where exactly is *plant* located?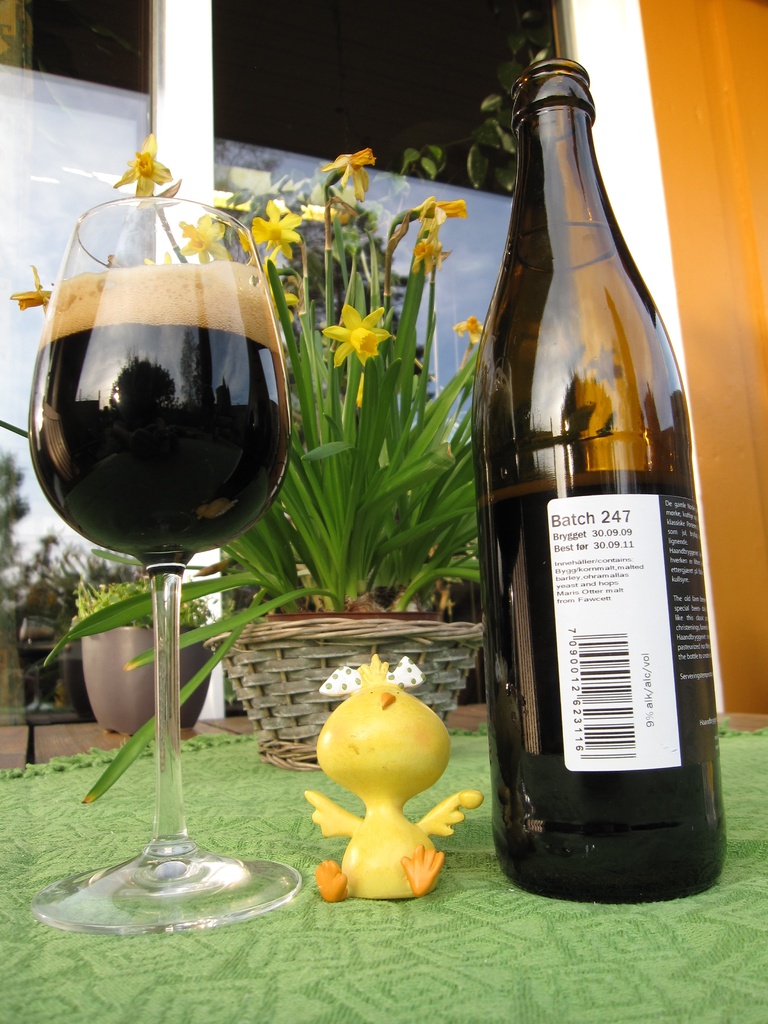
Its bounding box is [left=380, top=6, right=569, bottom=196].
